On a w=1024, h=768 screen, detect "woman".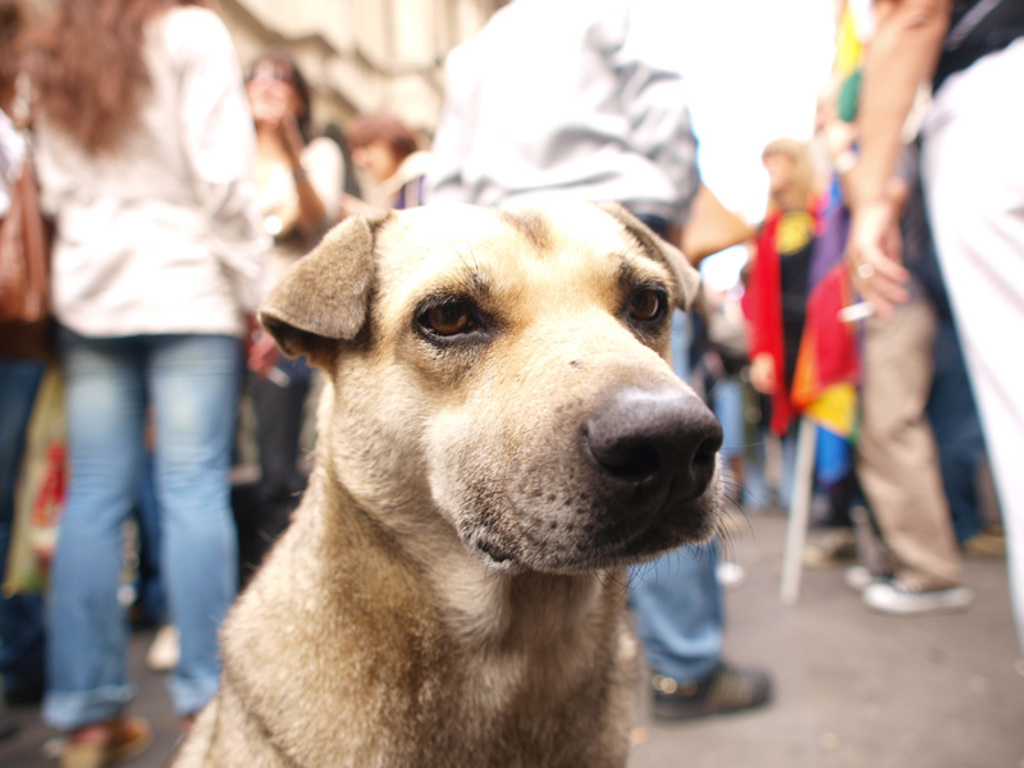
select_region(12, 69, 280, 723).
